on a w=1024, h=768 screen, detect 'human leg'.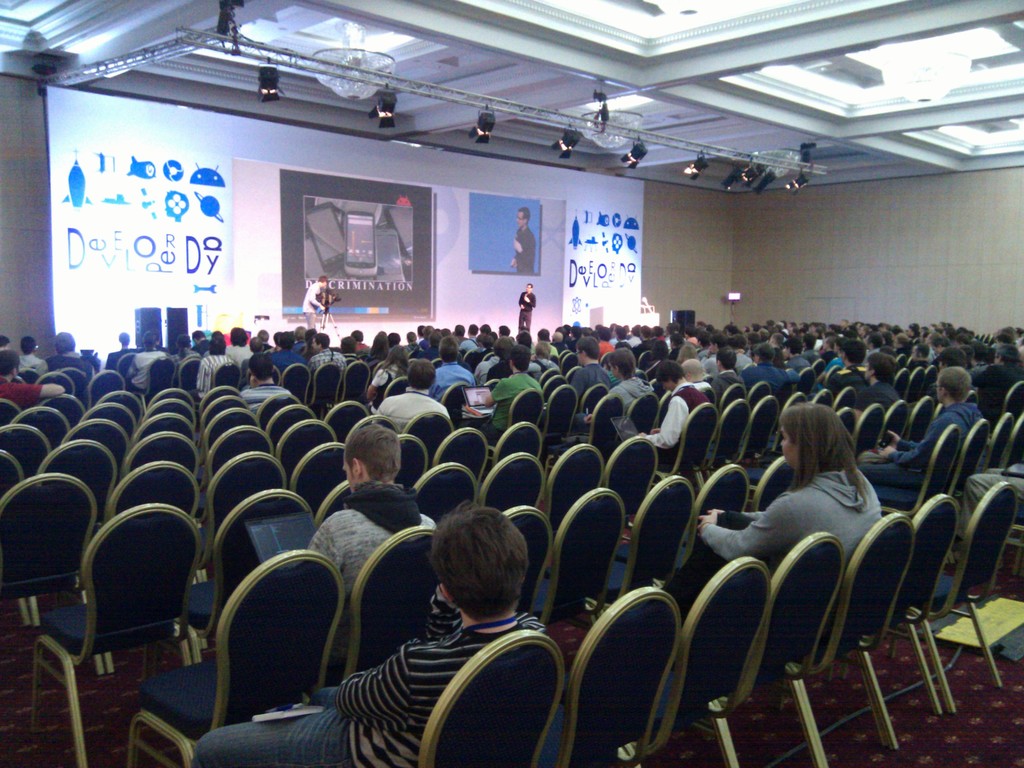
<region>304, 307, 319, 329</region>.
